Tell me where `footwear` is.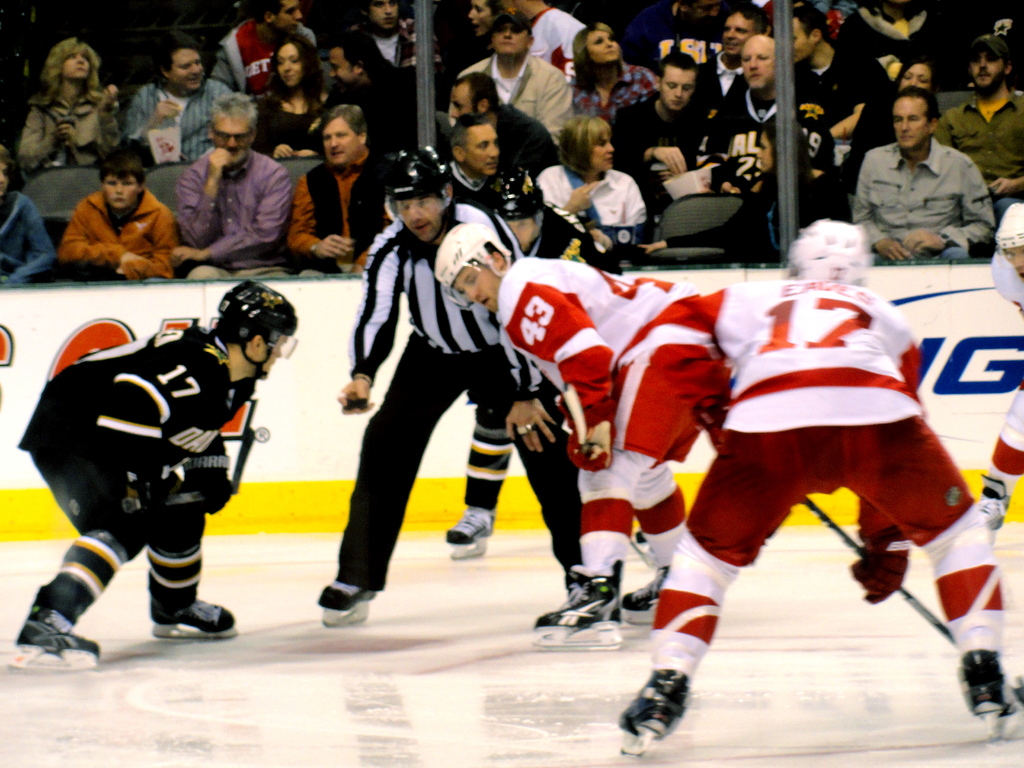
`footwear` is at left=618, top=667, right=690, bottom=733.
